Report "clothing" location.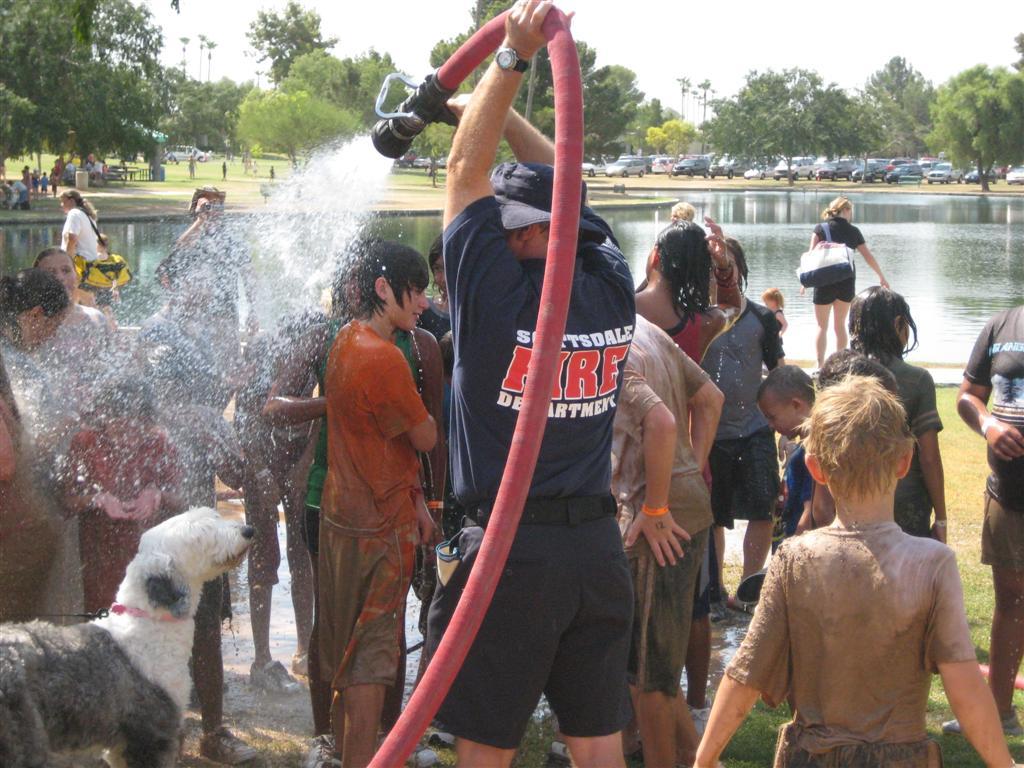
Report: bbox=(804, 201, 855, 314).
